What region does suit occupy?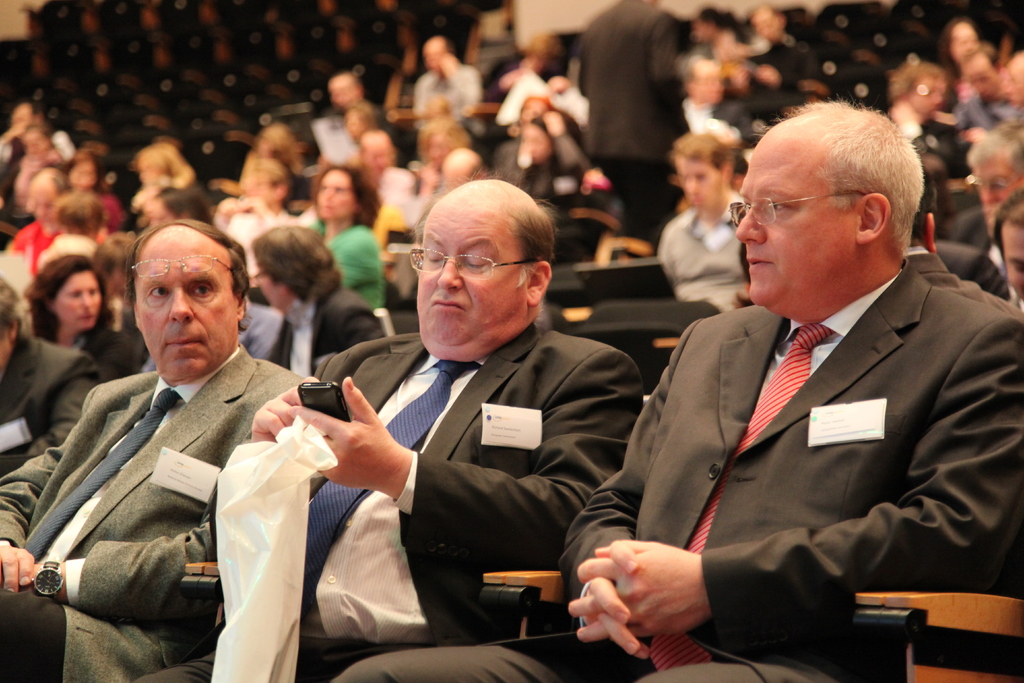
locate(332, 254, 1023, 682).
